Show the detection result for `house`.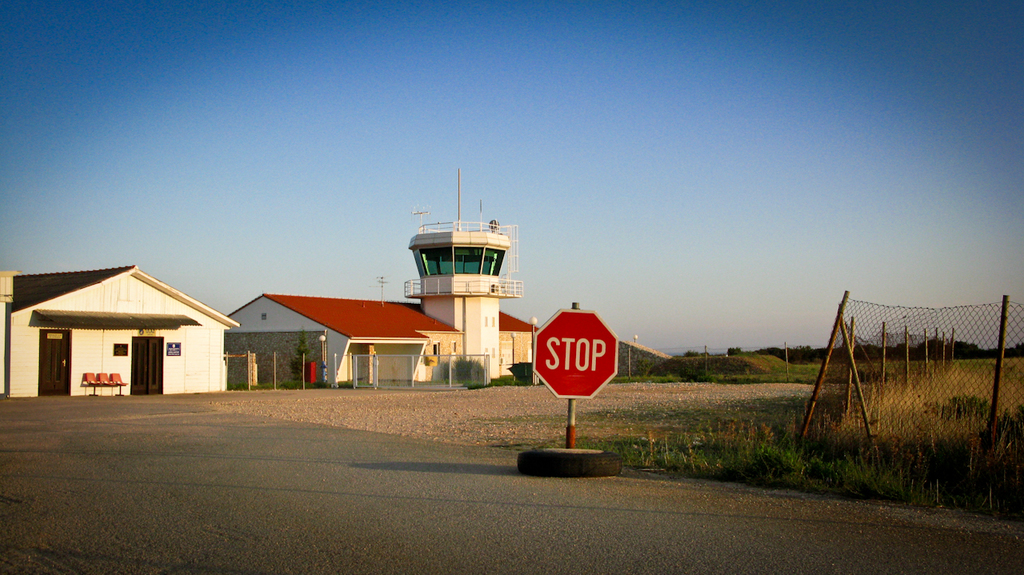
<bbox>0, 262, 239, 401</bbox>.
